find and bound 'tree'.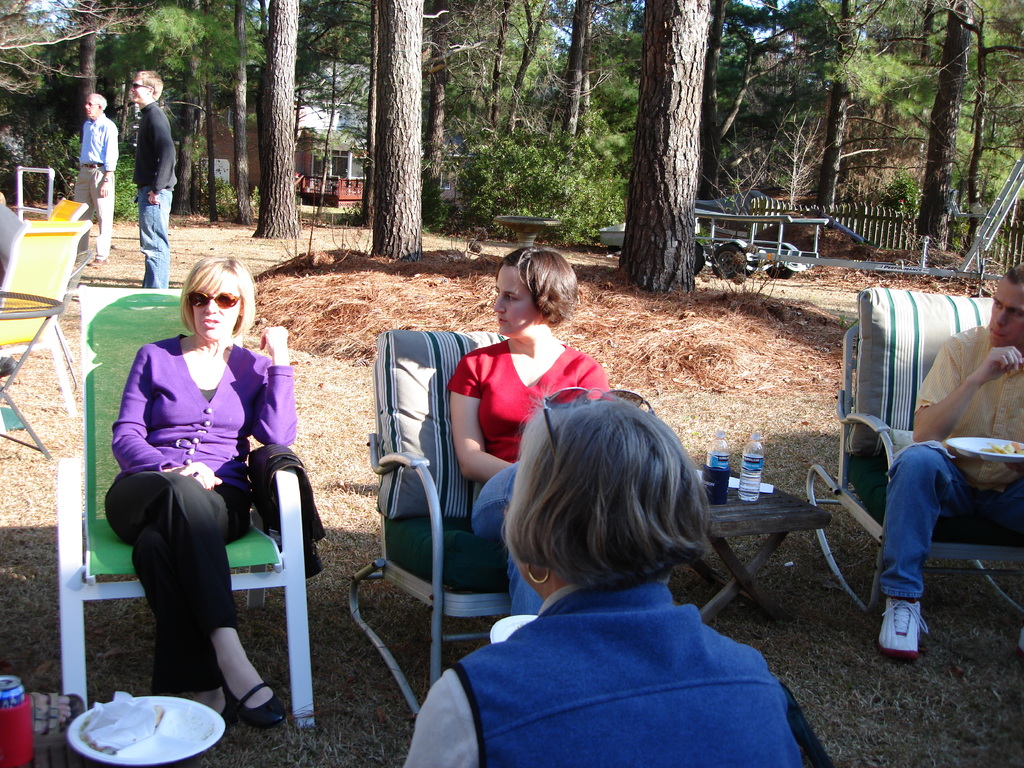
Bound: x1=244 y1=0 x2=333 y2=257.
